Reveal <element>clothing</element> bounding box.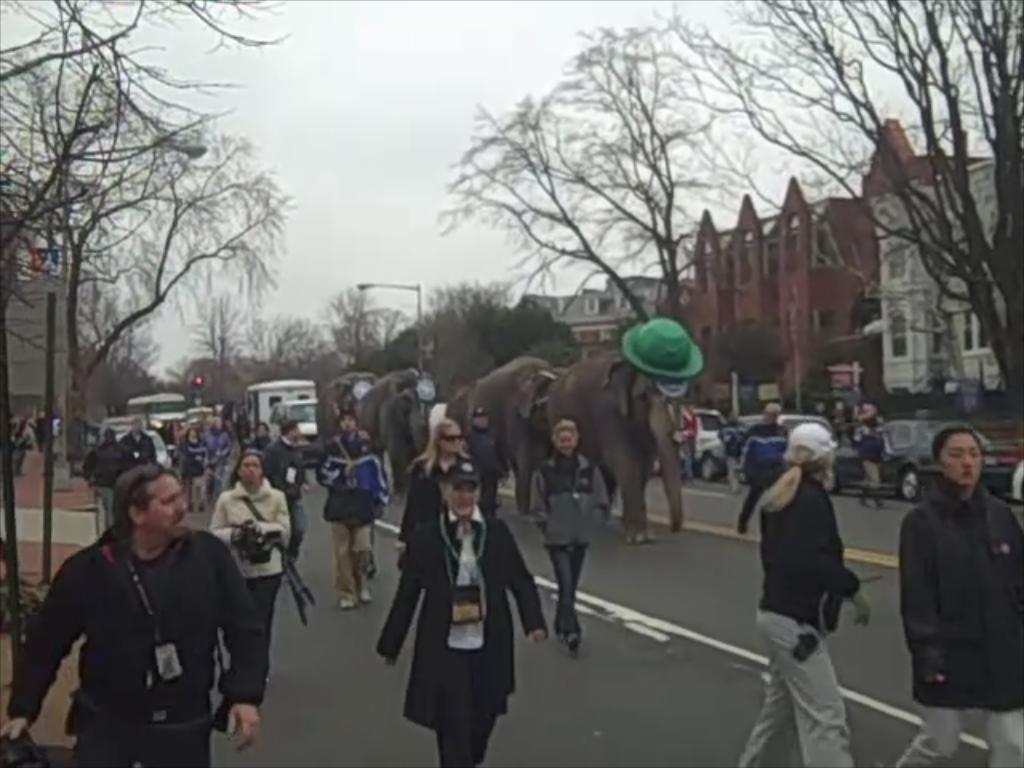
Revealed: bbox(853, 414, 885, 499).
